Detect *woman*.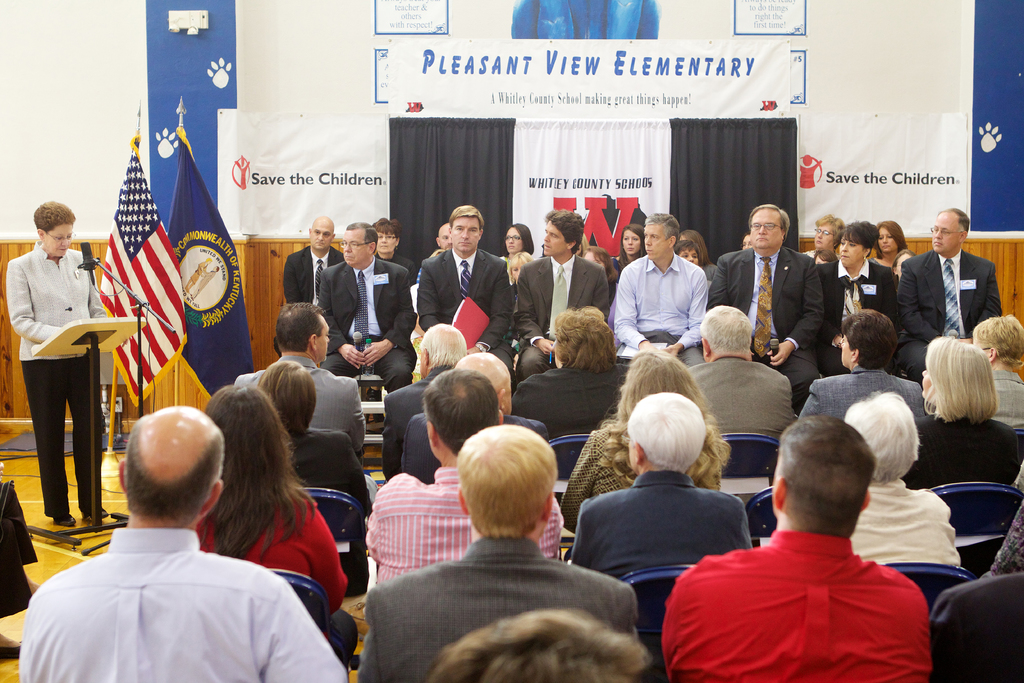
Detected at 252:361:376:600.
